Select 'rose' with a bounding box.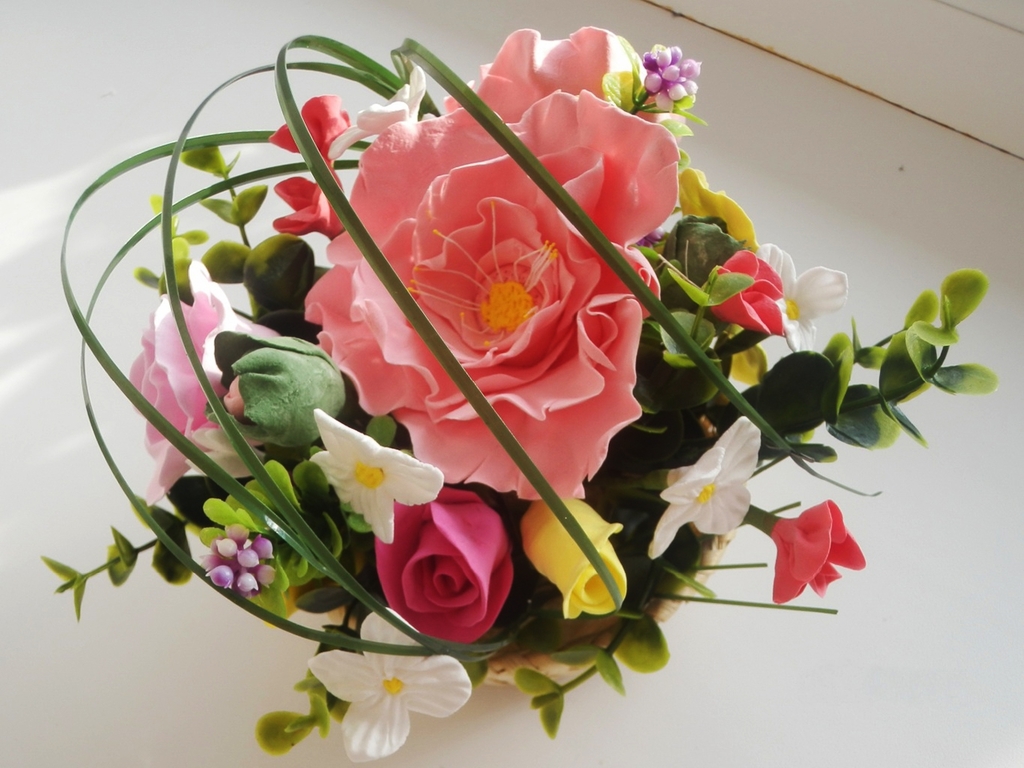
bbox=(373, 484, 513, 646).
